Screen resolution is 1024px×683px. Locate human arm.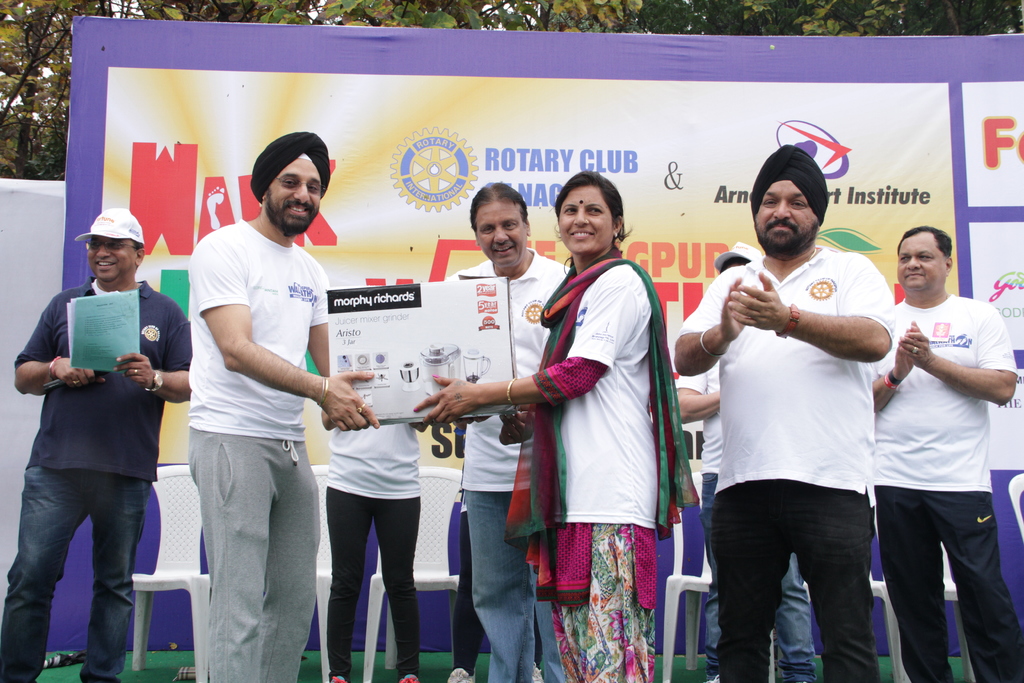
[x1=724, y1=262, x2=900, y2=364].
